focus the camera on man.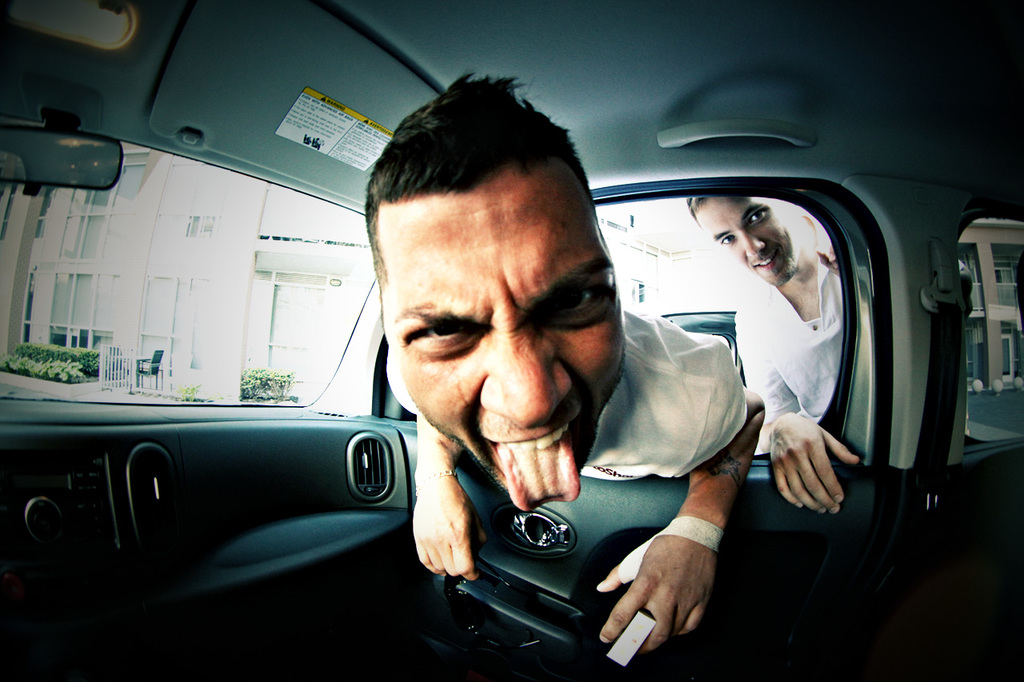
Focus region: 358,62,764,650.
